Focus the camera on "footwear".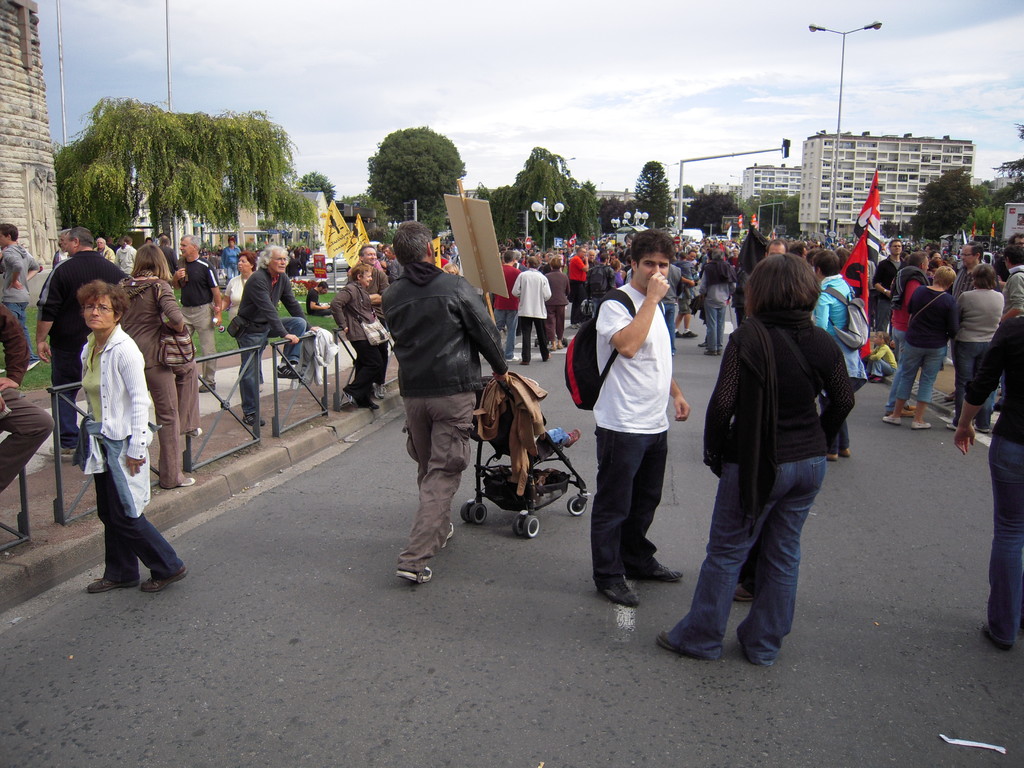
Focus region: {"x1": 737, "y1": 596, "x2": 766, "y2": 674}.
